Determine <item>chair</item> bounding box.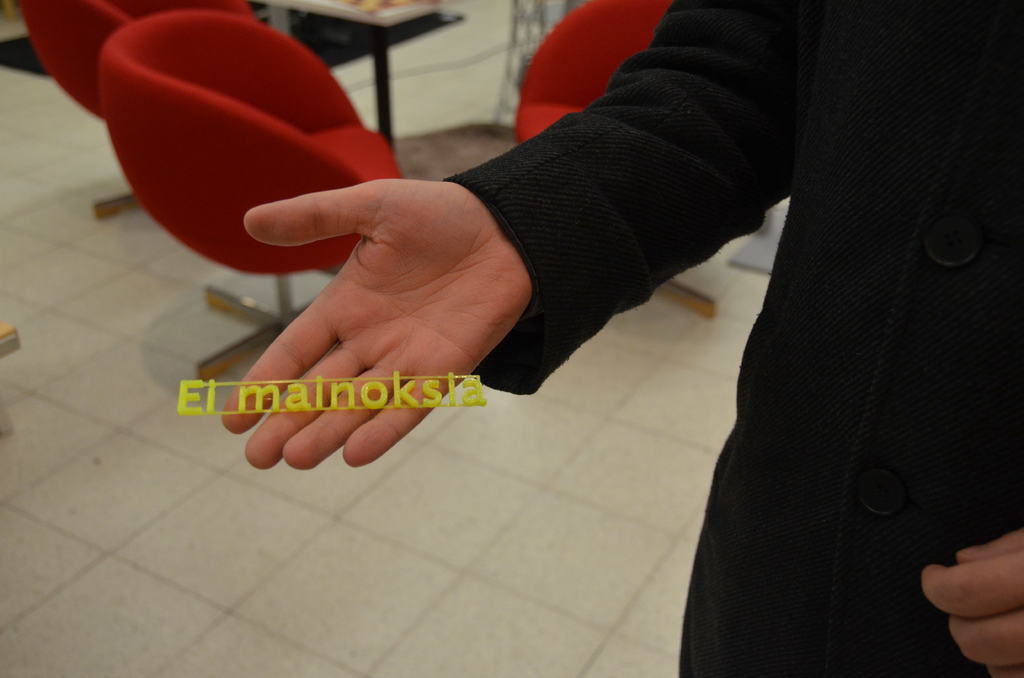
Determined: bbox(512, 1, 713, 321).
